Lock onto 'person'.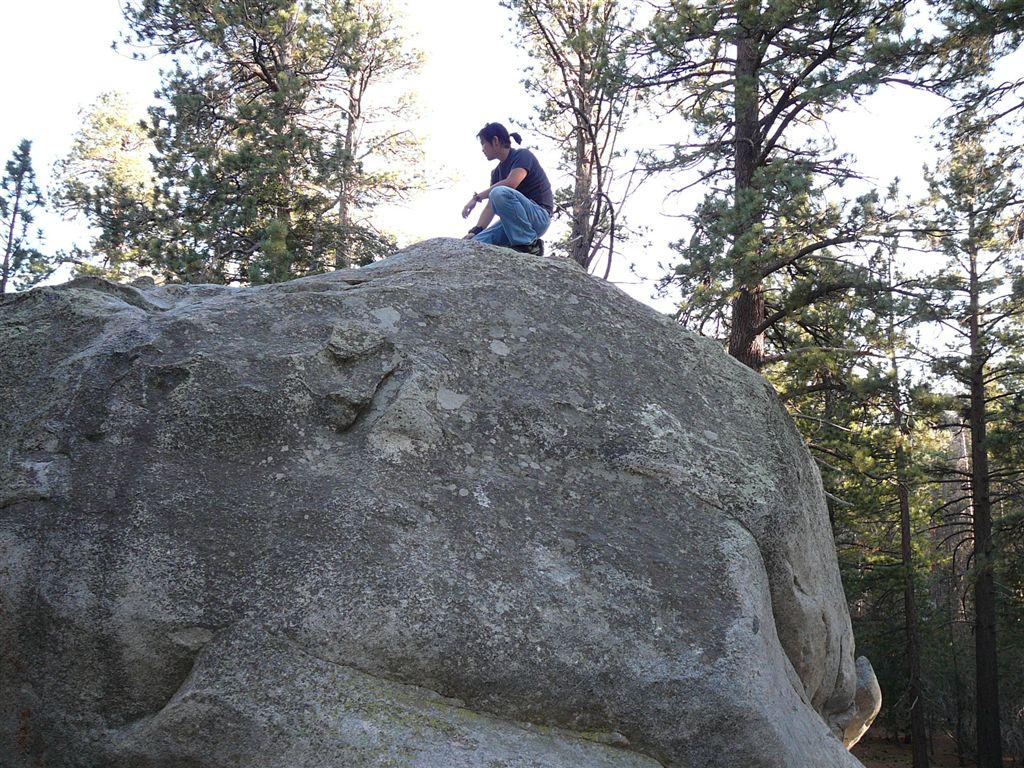
Locked: [left=463, top=124, right=557, bottom=257].
